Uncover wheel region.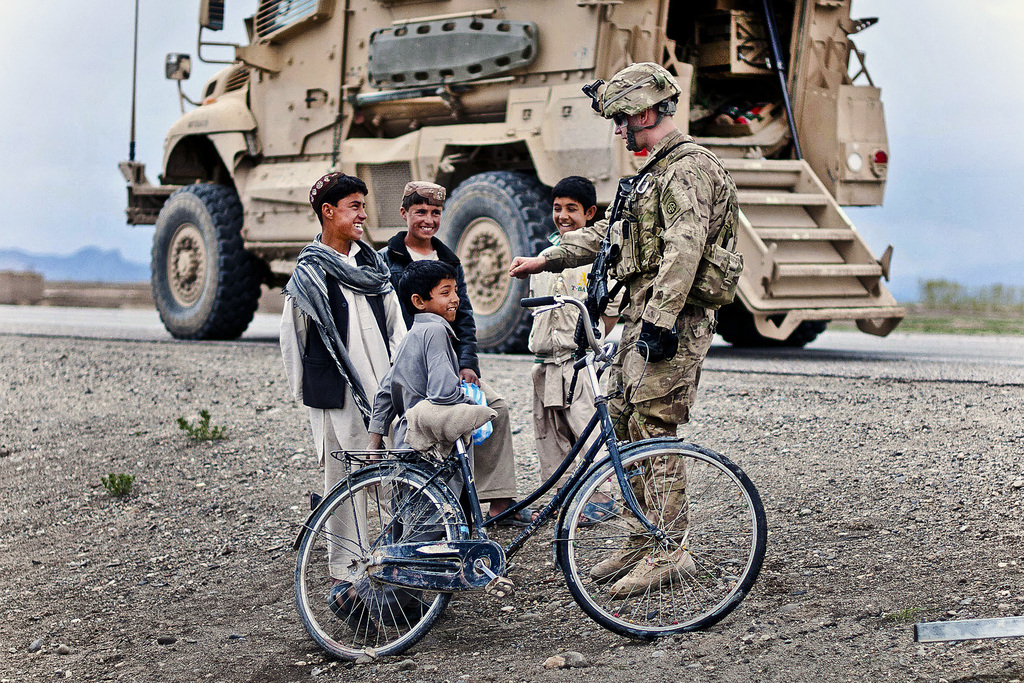
Uncovered: {"x1": 714, "y1": 297, "x2": 828, "y2": 350}.
